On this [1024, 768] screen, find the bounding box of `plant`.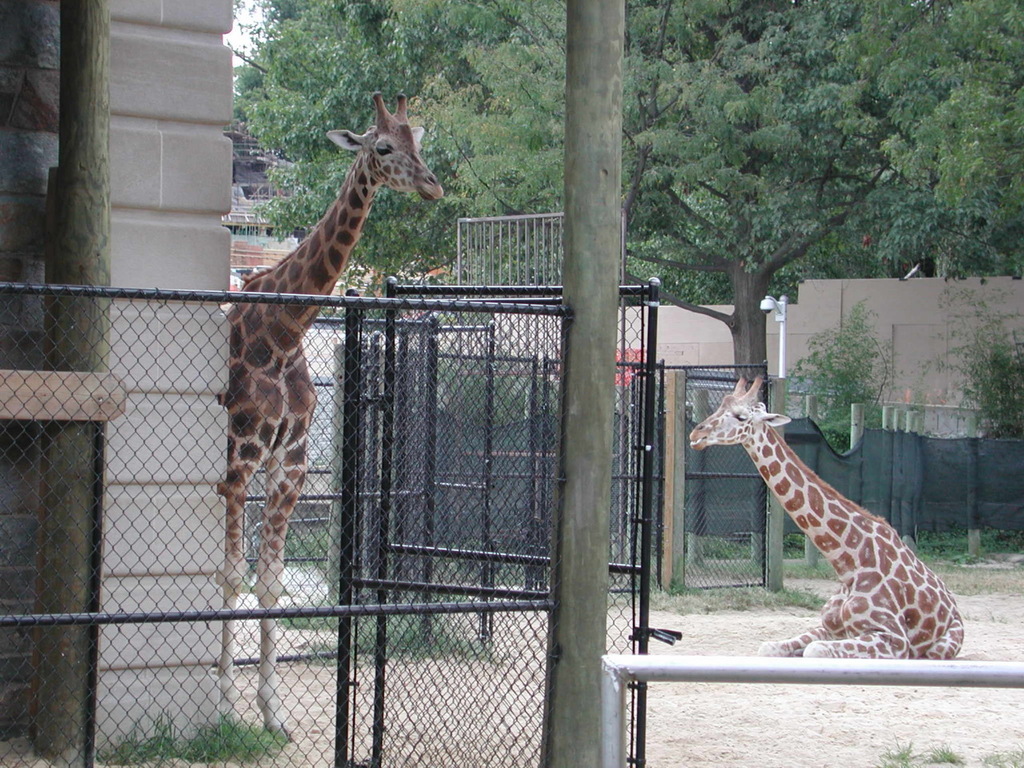
Bounding box: (94,710,182,767).
